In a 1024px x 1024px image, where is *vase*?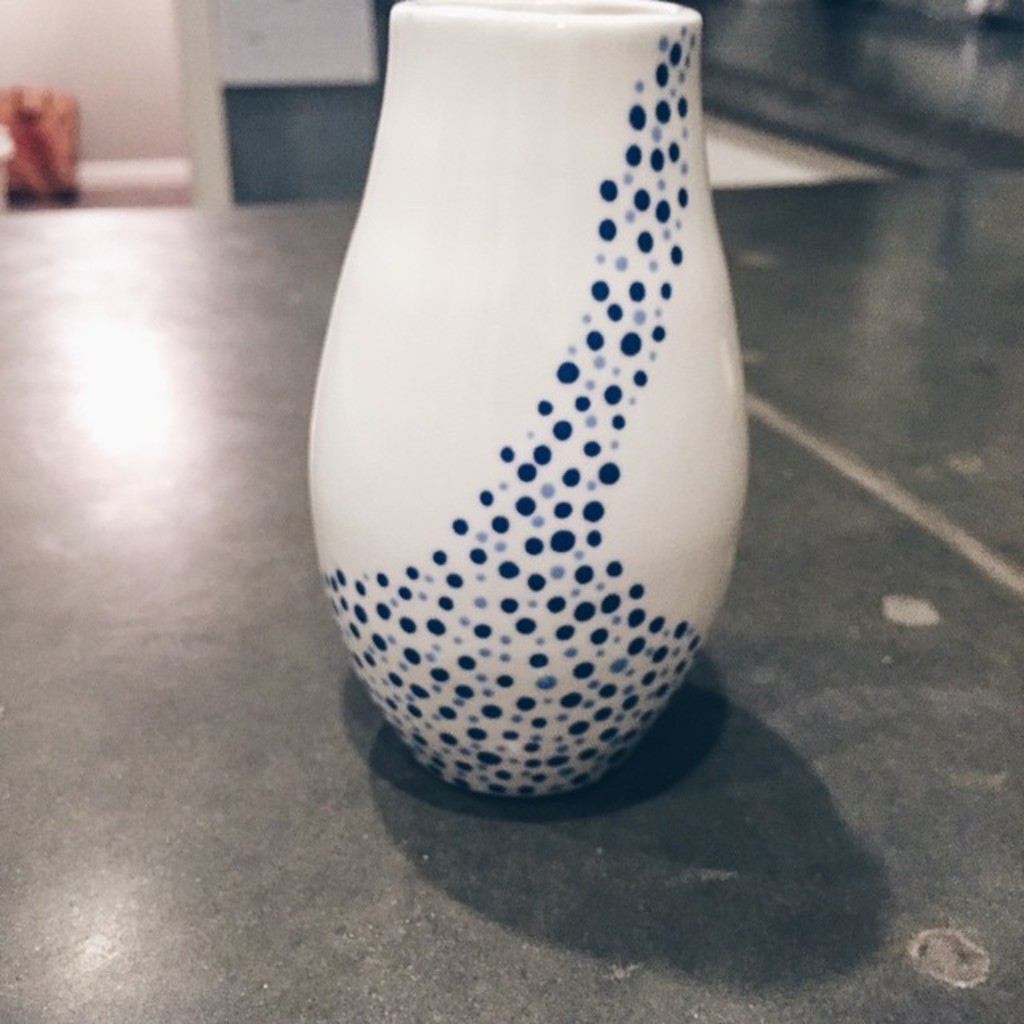
bbox=(307, 0, 754, 800).
